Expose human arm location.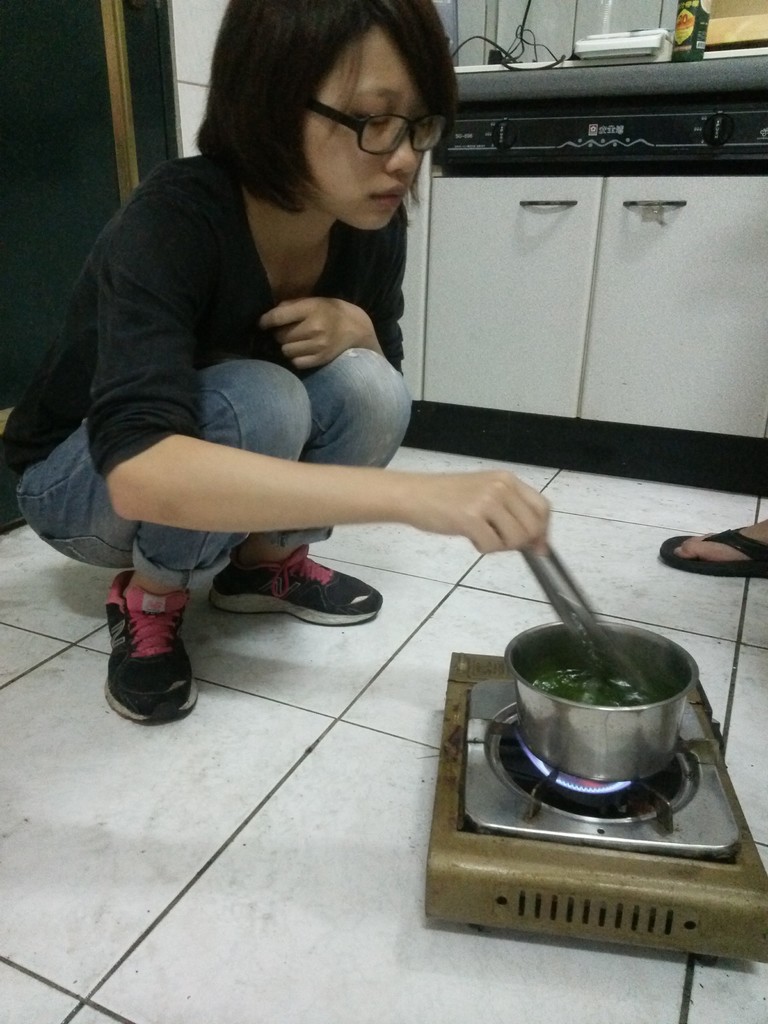
Exposed at locate(261, 270, 401, 357).
